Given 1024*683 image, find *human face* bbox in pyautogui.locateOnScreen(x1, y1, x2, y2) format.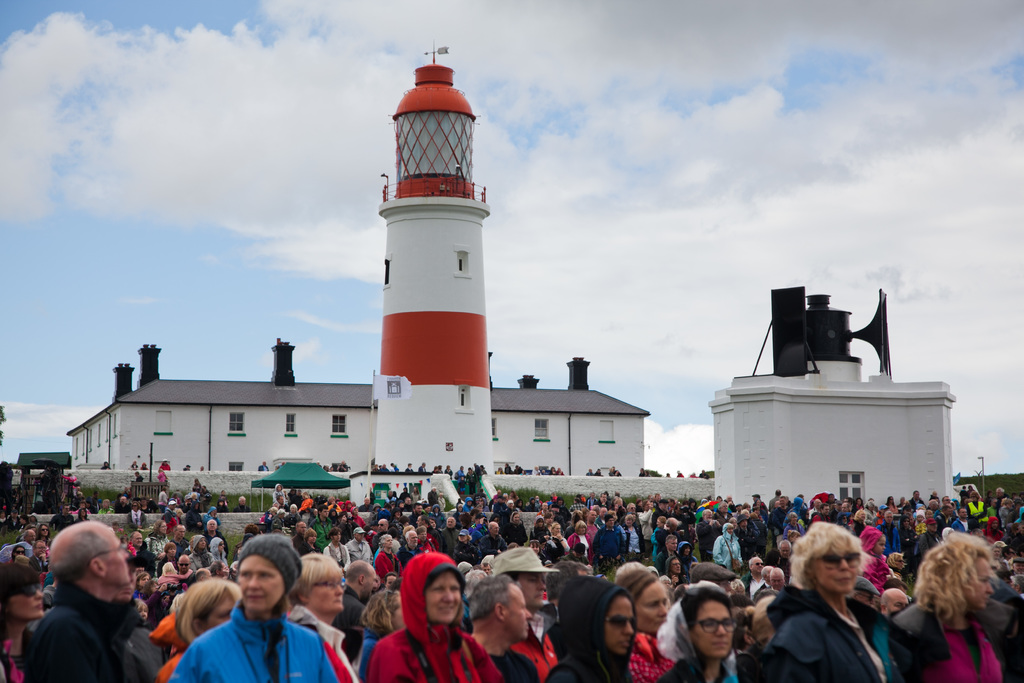
pyautogui.locateOnScreen(179, 557, 192, 575).
